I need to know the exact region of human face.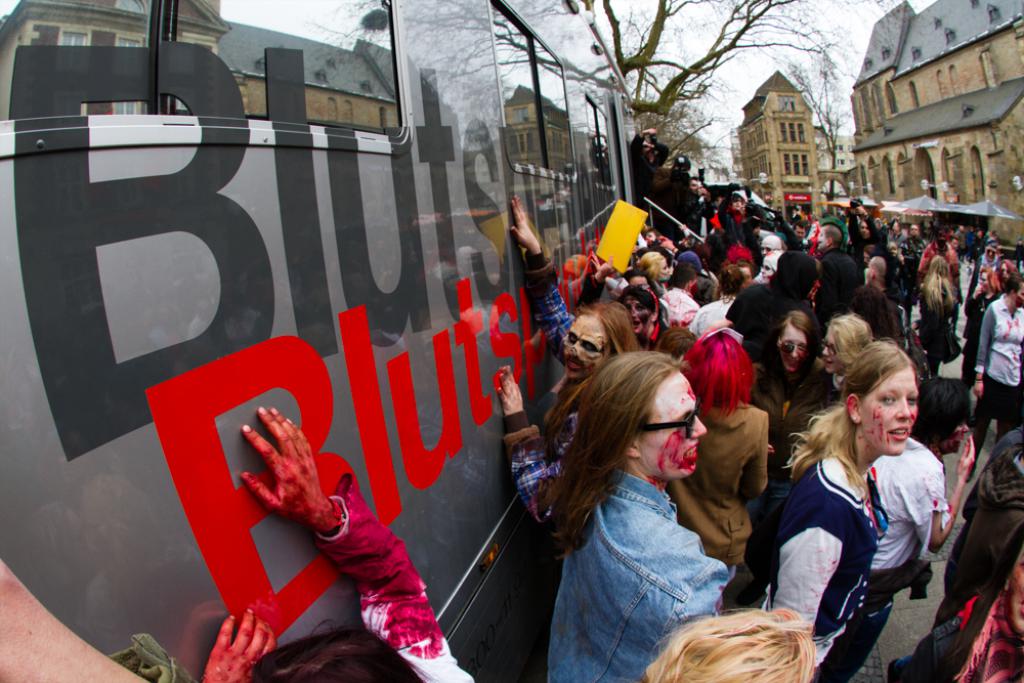
Region: (left=867, top=358, right=923, bottom=453).
